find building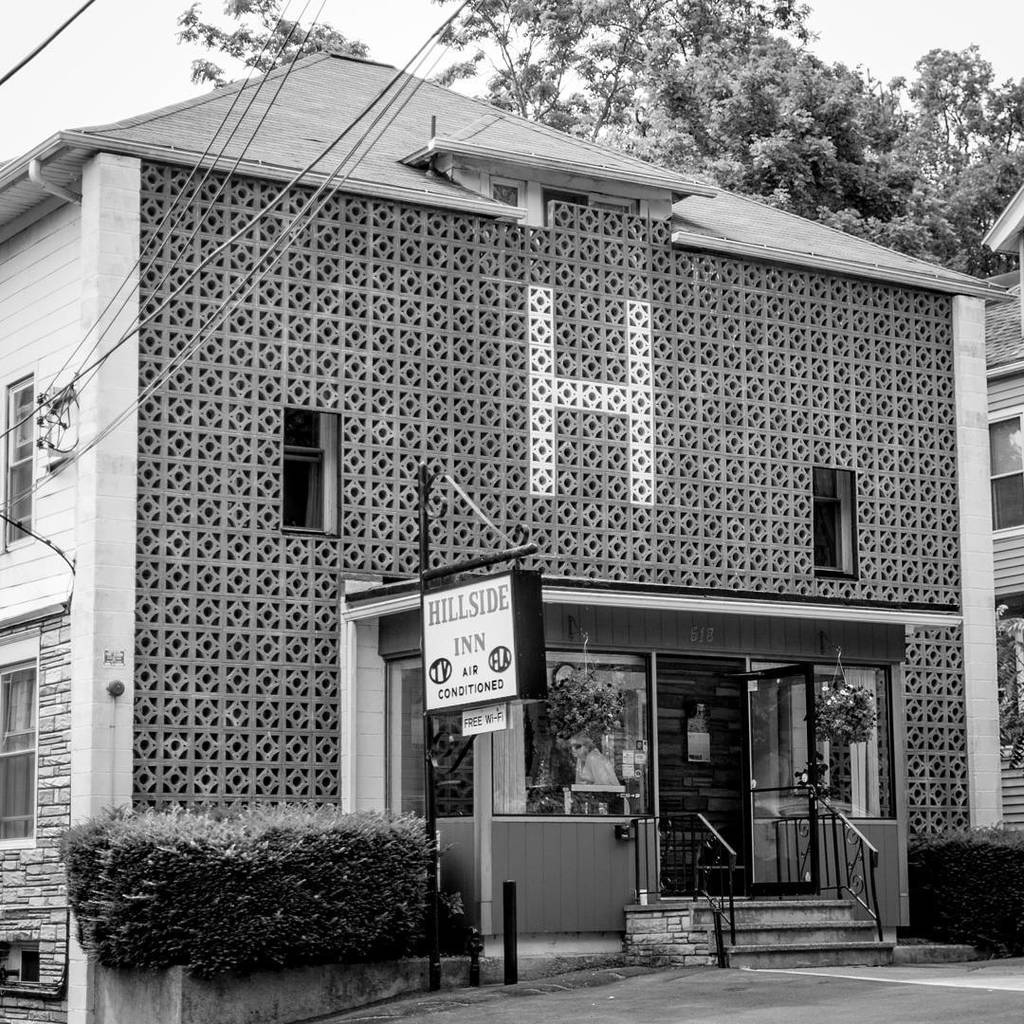
bbox=(0, 48, 1014, 1023)
